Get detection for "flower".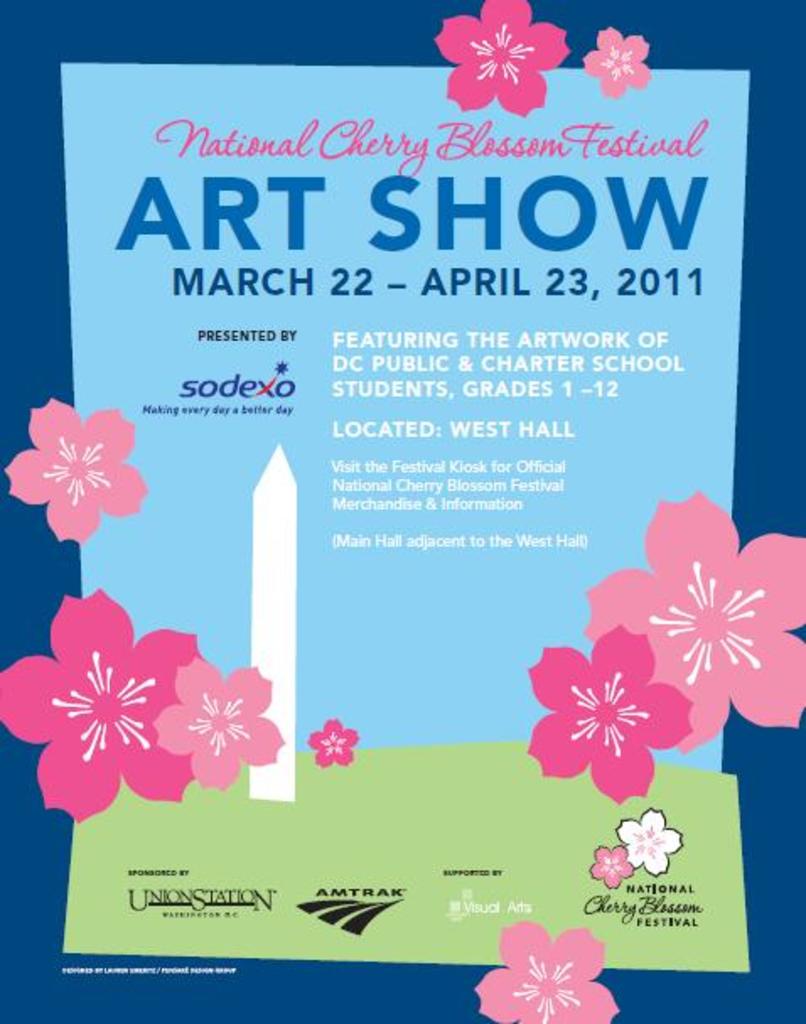
Detection: Rect(427, 0, 570, 123).
